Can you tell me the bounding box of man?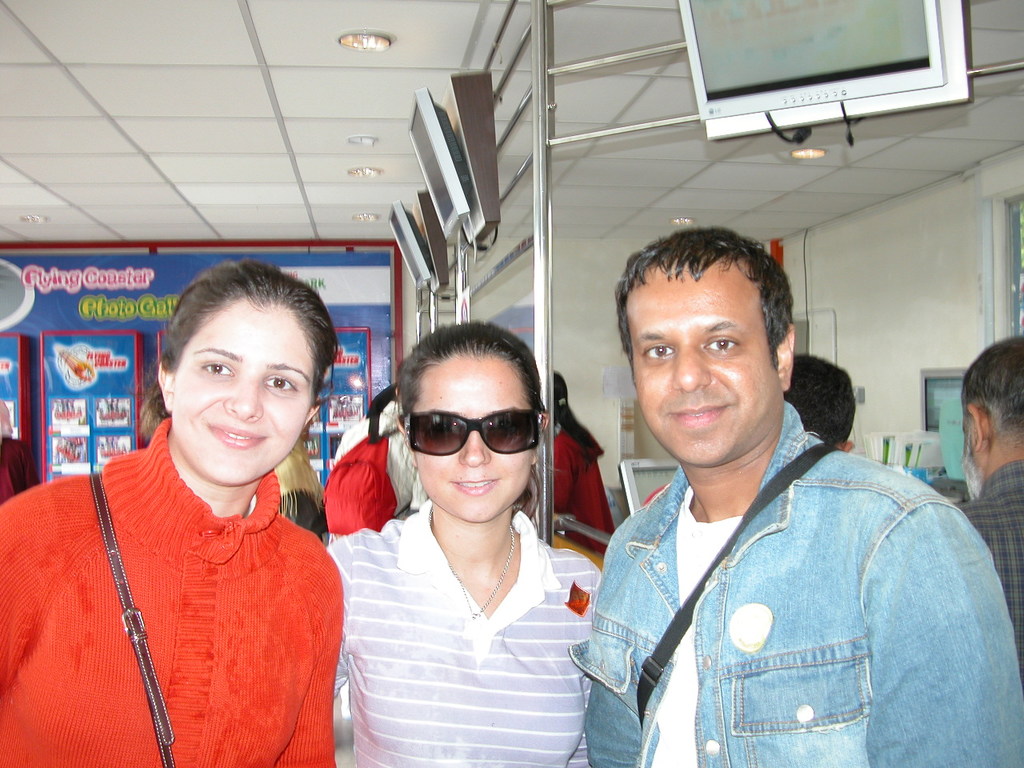
<box>957,333,1023,685</box>.
